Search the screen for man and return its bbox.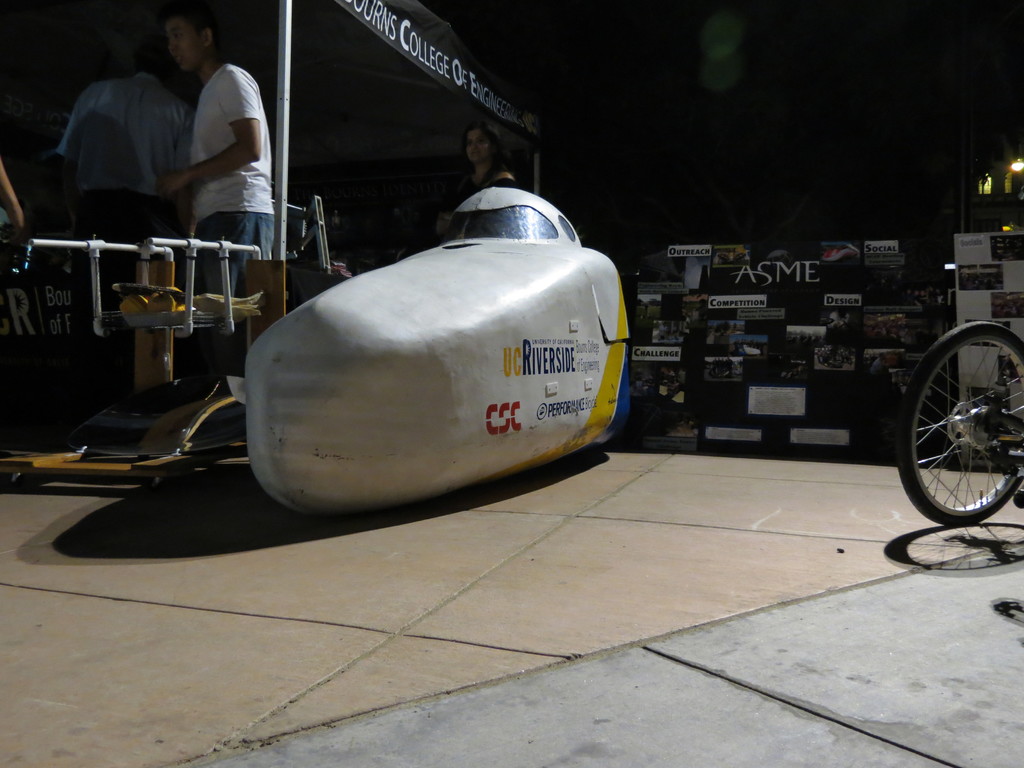
Found: l=52, t=40, r=193, b=394.
